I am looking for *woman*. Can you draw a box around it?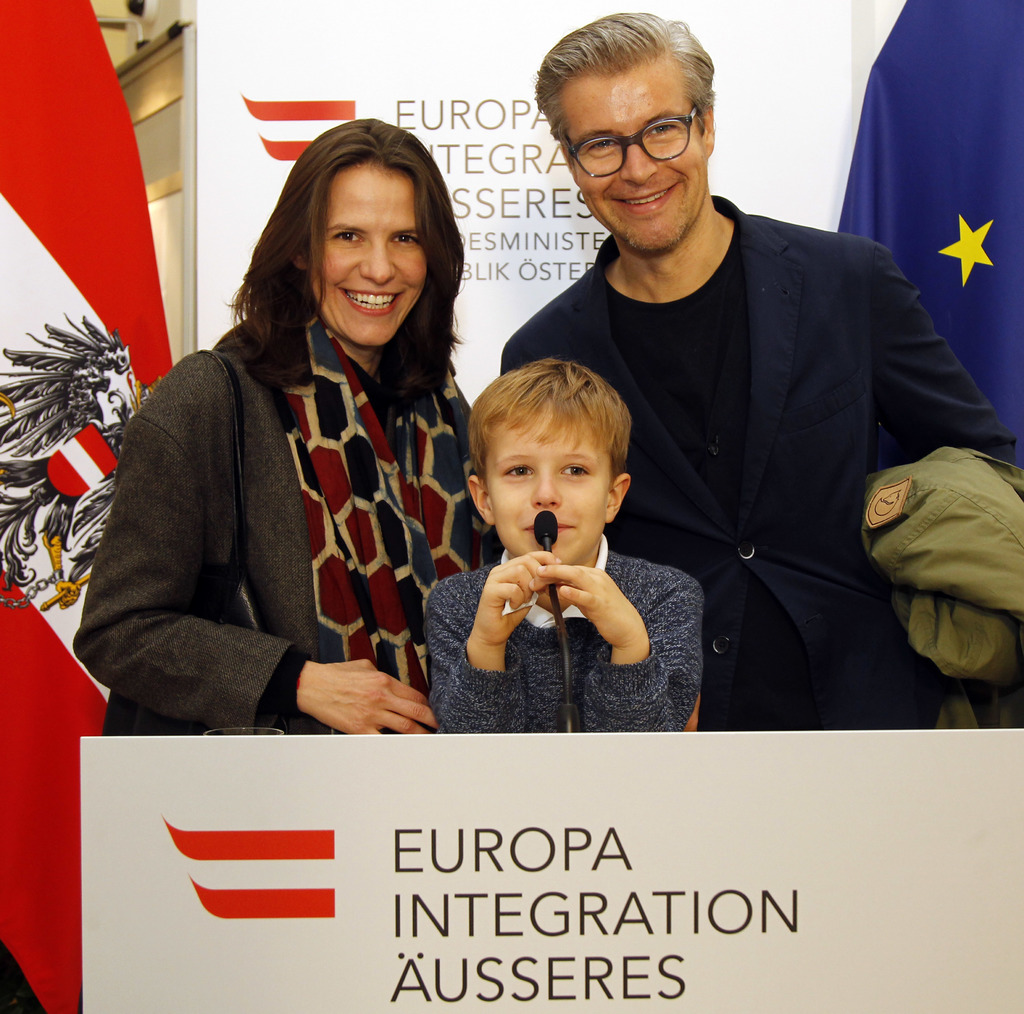
Sure, the bounding box is {"x1": 100, "y1": 109, "x2": 487, "y2": 768}.
